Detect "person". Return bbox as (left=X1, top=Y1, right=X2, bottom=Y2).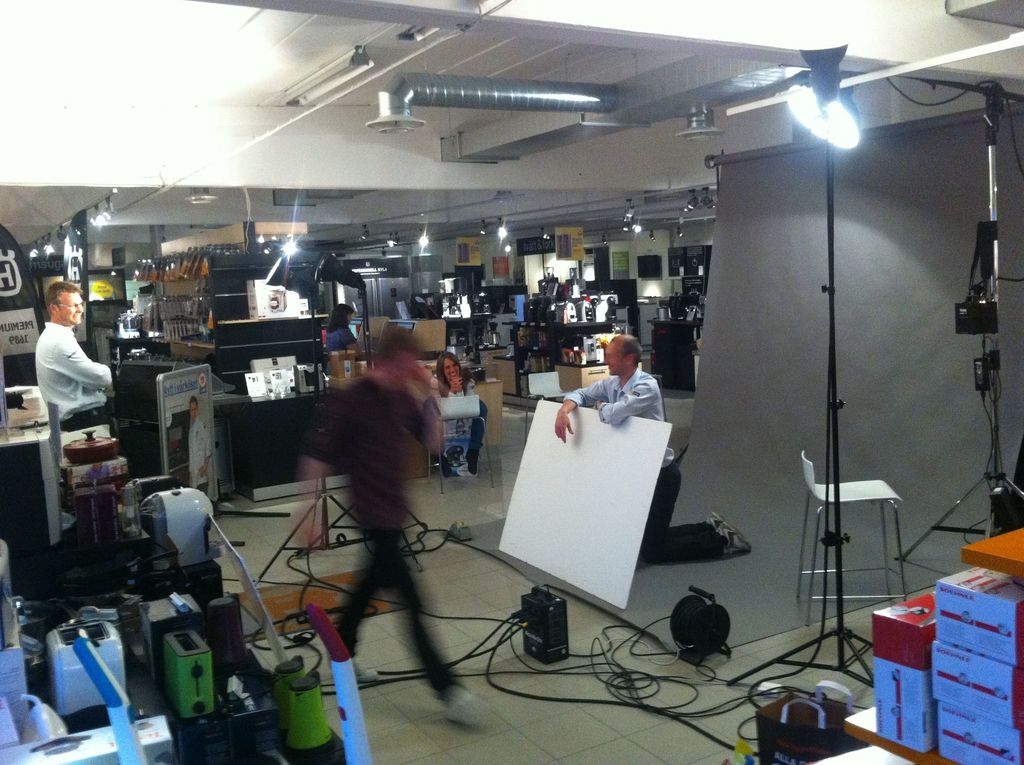
(left=184, top=393, right=220, bottom=512).
